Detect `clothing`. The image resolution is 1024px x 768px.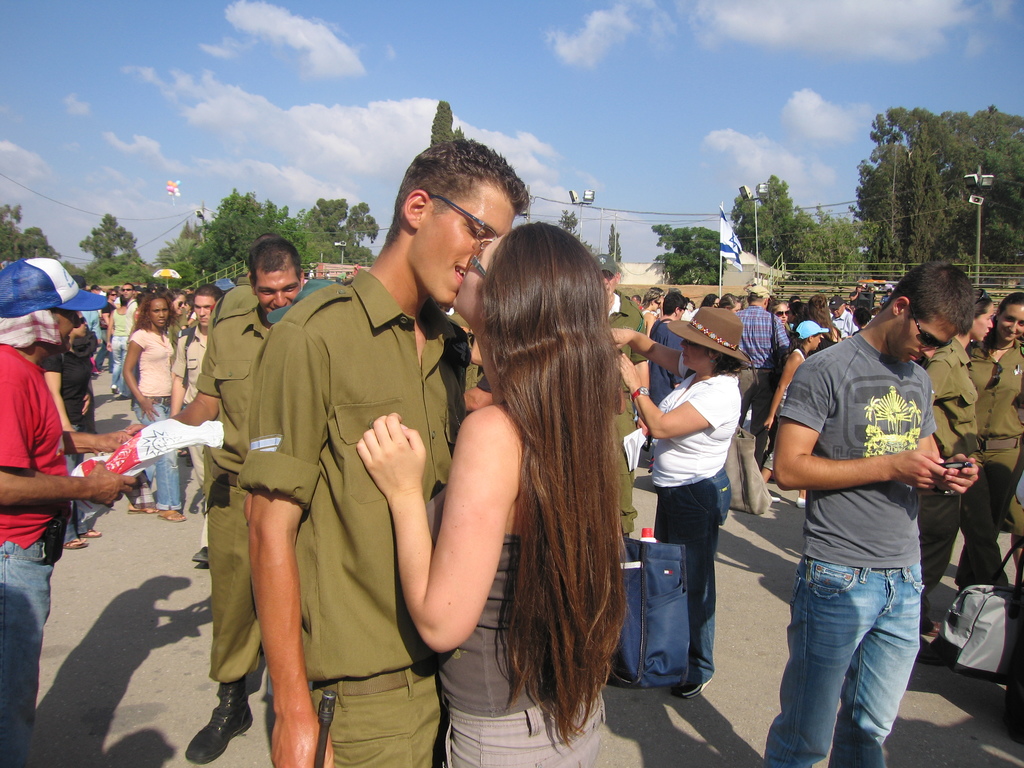
BBox(107, 303, 127, 385).
